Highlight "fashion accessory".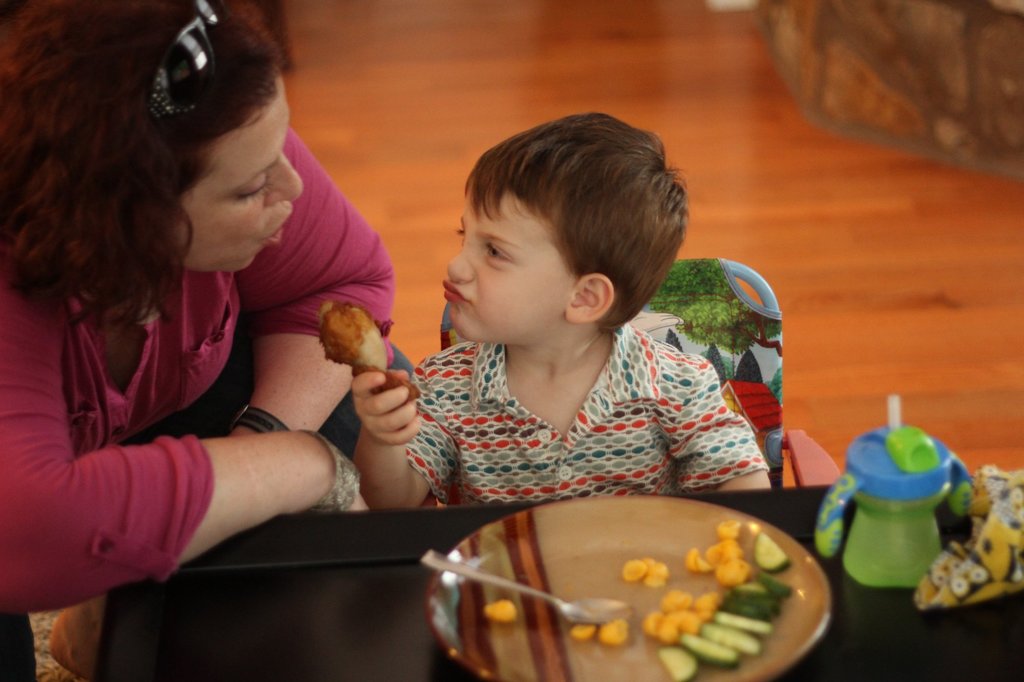
Highlighted region: [298,430,369,519].
